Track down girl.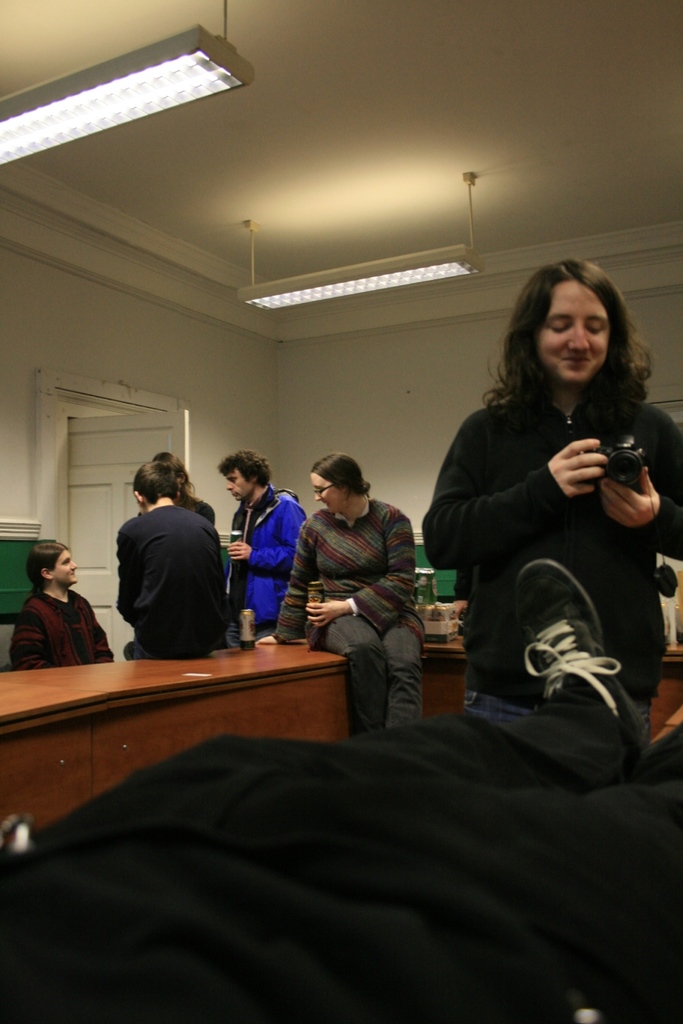
Tracked to BBox(266, 456, 428, 729).
